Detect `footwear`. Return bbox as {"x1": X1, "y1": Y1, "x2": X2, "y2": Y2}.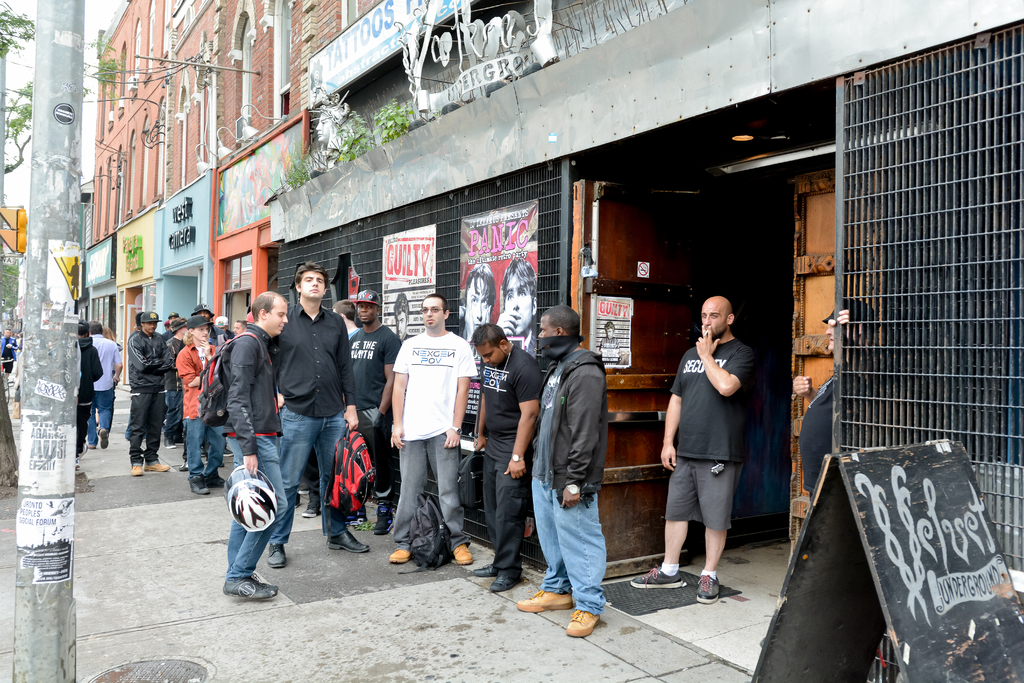
{"x1": 451, "y1": 542, "x2": 476, "y2": 563}.
